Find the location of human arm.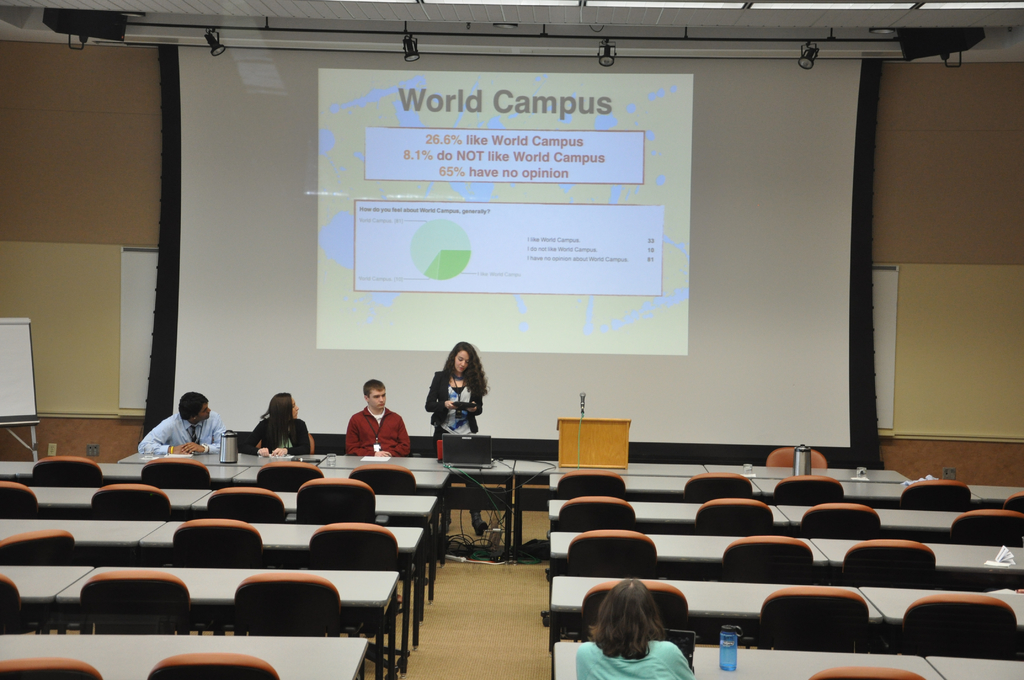
Location: select_region(131, 416, 195, 455).
